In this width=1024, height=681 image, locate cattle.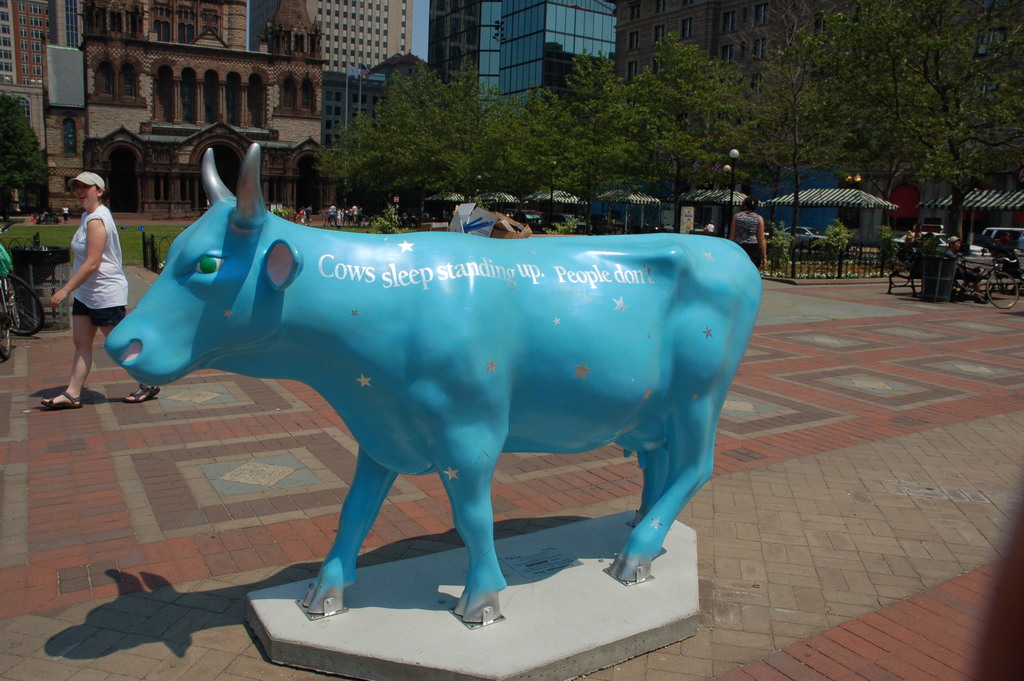
Bounding box: (96, 140, 766, 630).
